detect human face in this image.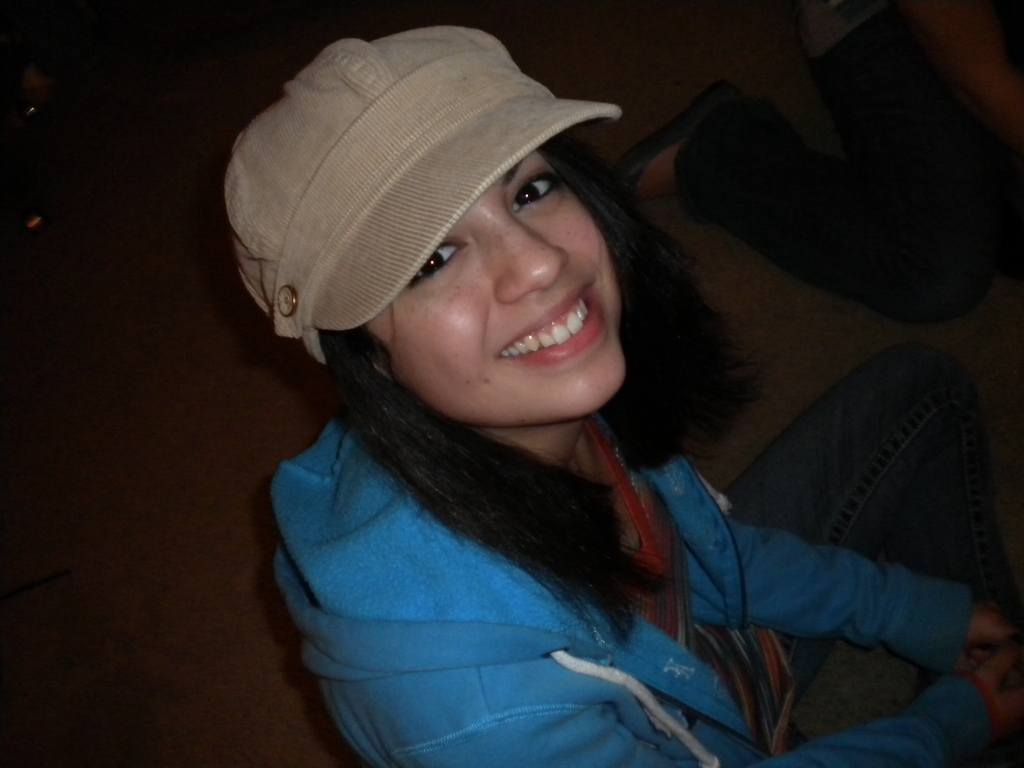
Detection: <region>374, 155, 619, 419</region>.
